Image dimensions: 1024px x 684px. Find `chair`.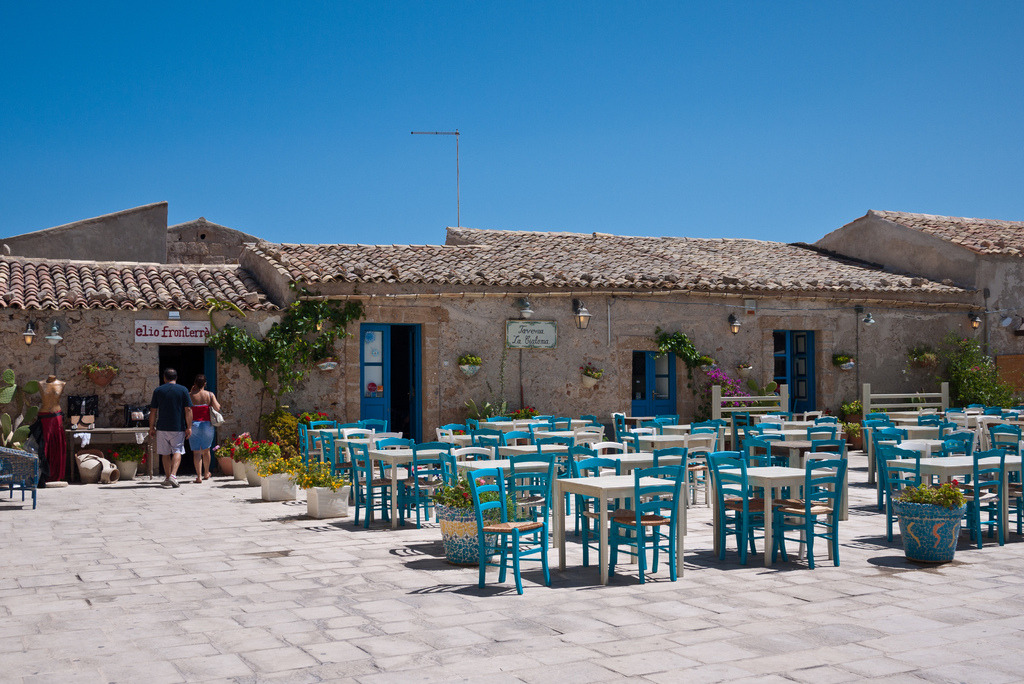
[left=315, top=434, right=355, bottom=489].
